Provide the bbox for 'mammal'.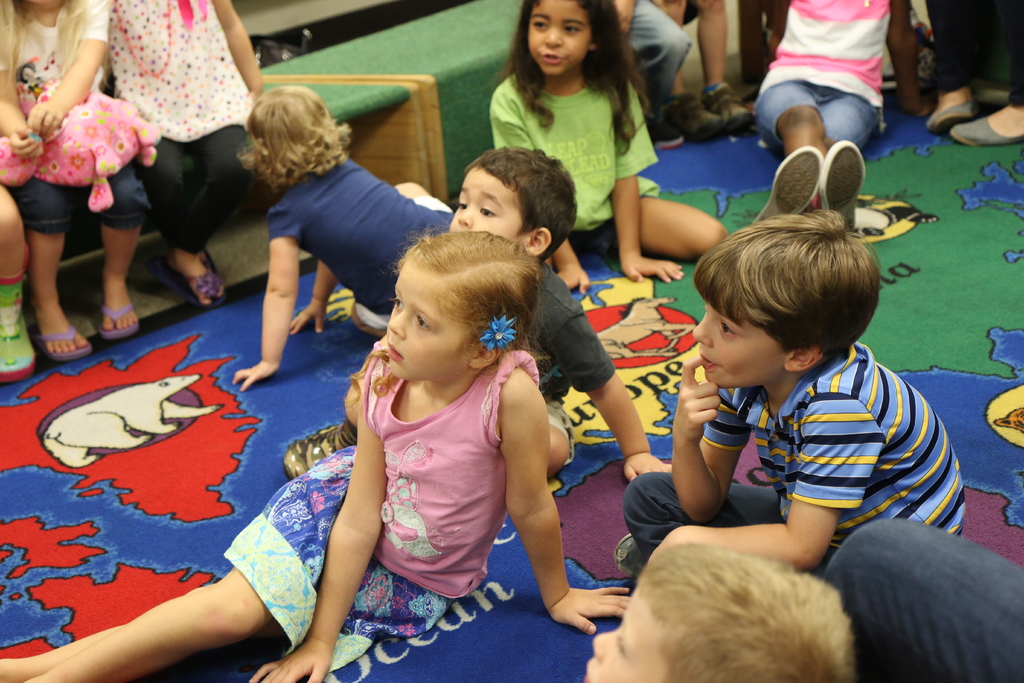
rect(829, 513, 1023, 682).
